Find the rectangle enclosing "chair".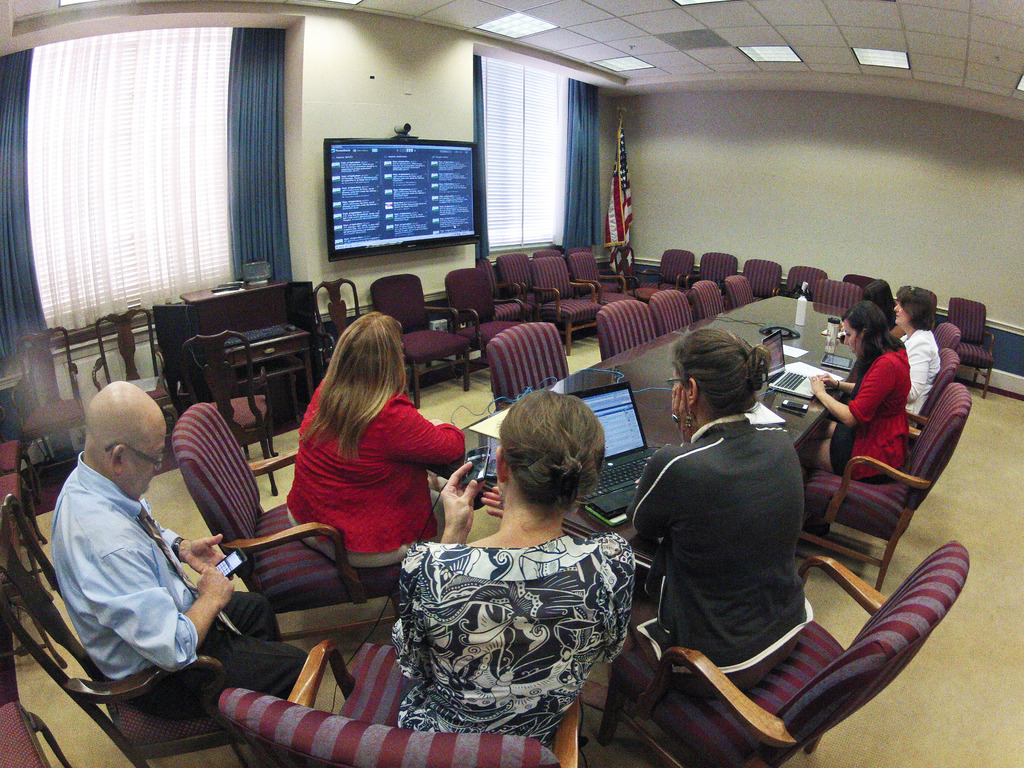
<bbox>0, 494, 276, 767</bbox>.
